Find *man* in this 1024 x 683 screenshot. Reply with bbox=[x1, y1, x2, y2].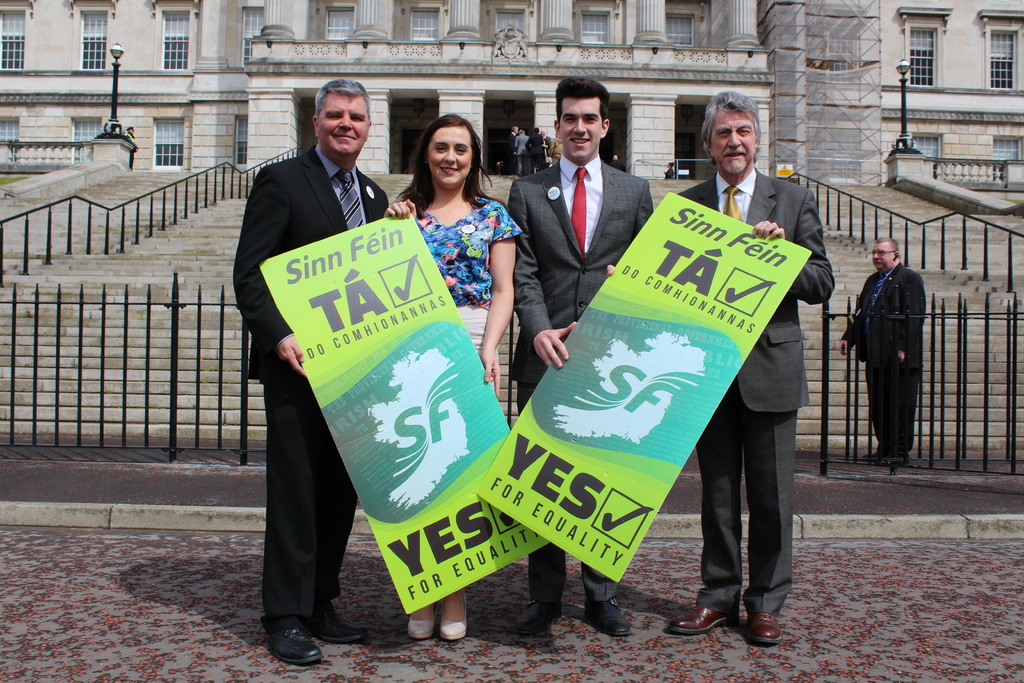
bbox=[509, 123, 516, 156].
